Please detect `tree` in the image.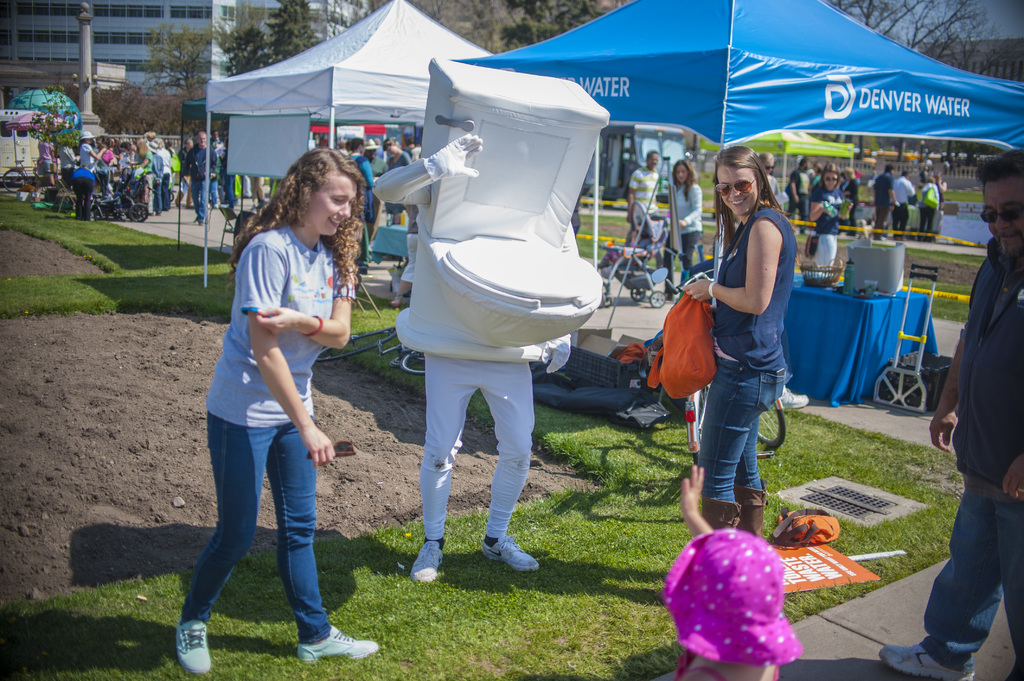
(x1=829, y1=0, x2=991, y2=174).
